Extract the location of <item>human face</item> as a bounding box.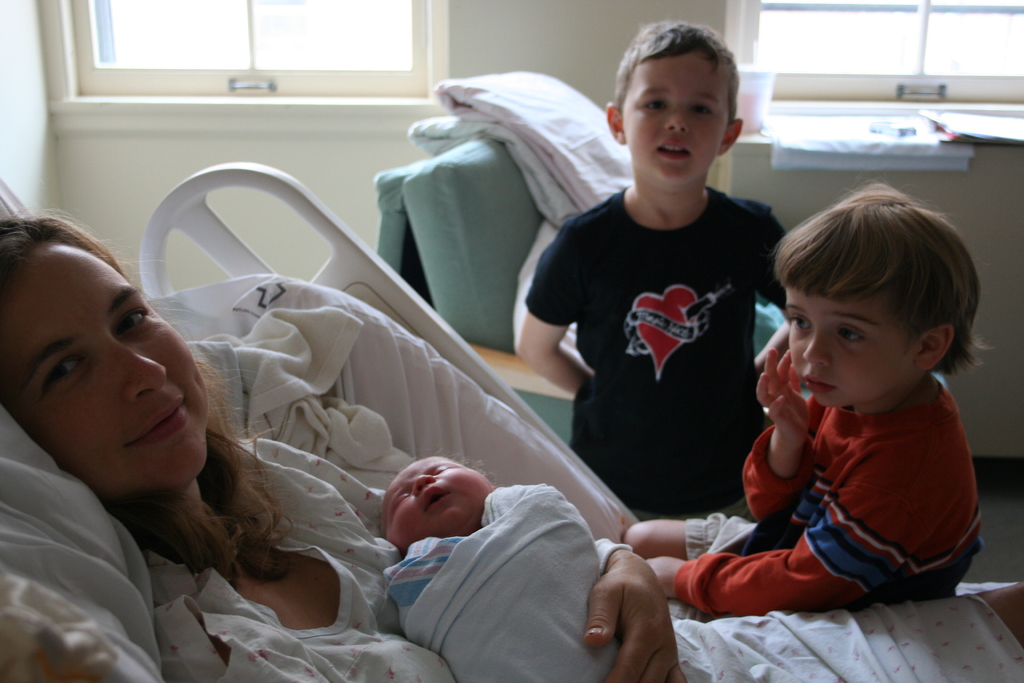
385 460 494 551.
